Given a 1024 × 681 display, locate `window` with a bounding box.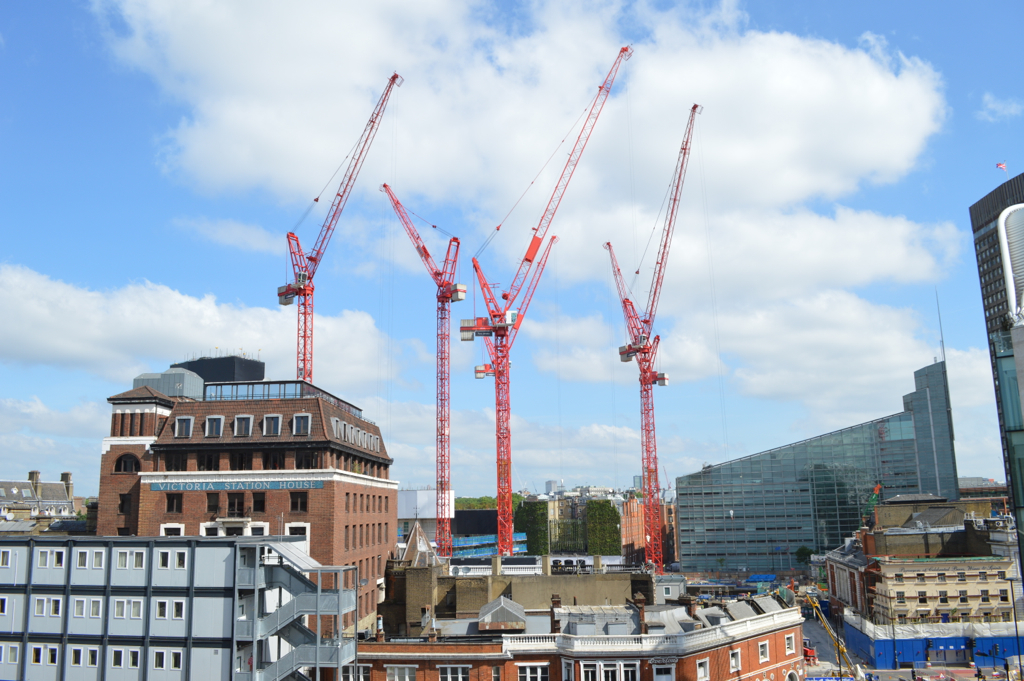
Located: 159,550,167,570.
